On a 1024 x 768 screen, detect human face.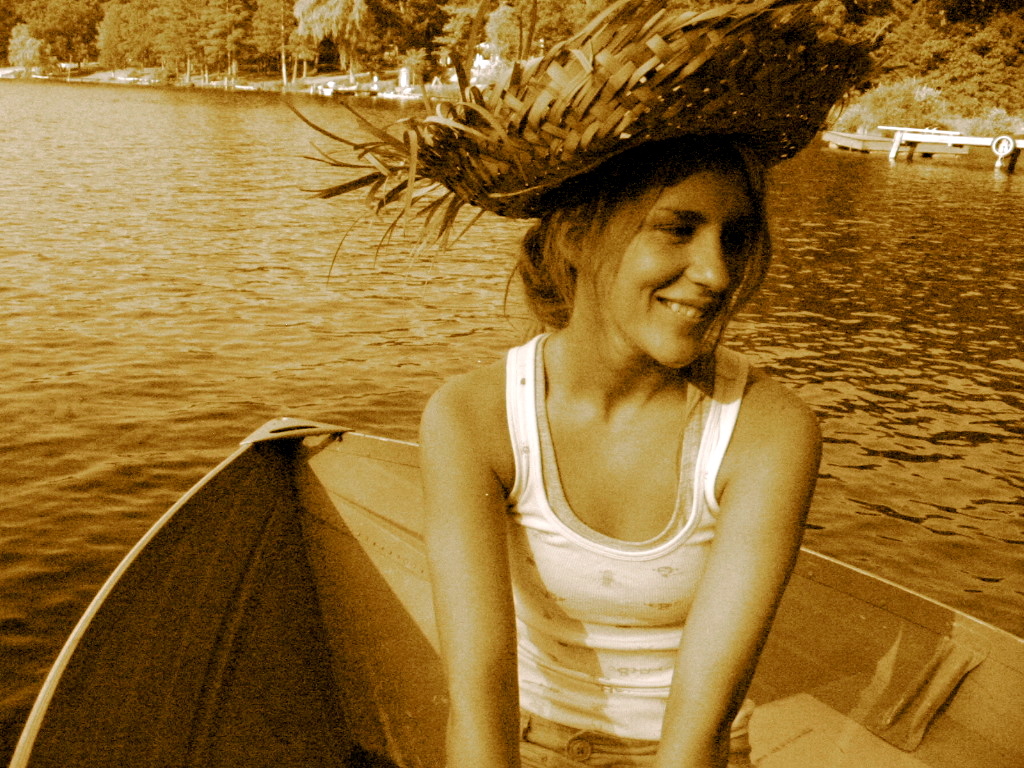
bbox=[595, 154, 760, 368].
